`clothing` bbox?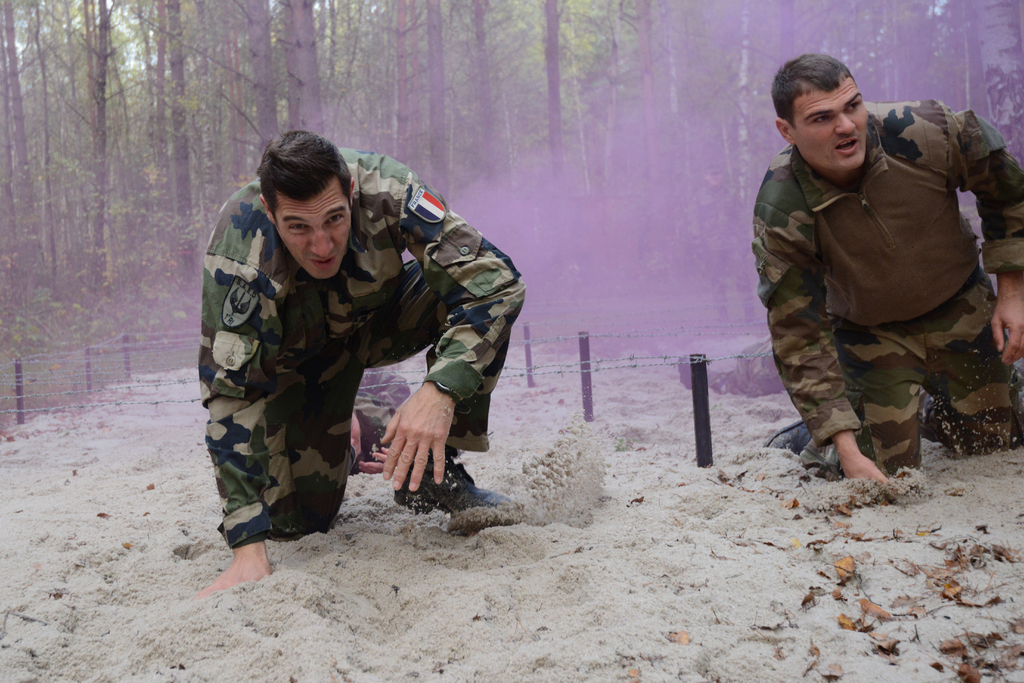
l=201, t=143, r=532, b=546
